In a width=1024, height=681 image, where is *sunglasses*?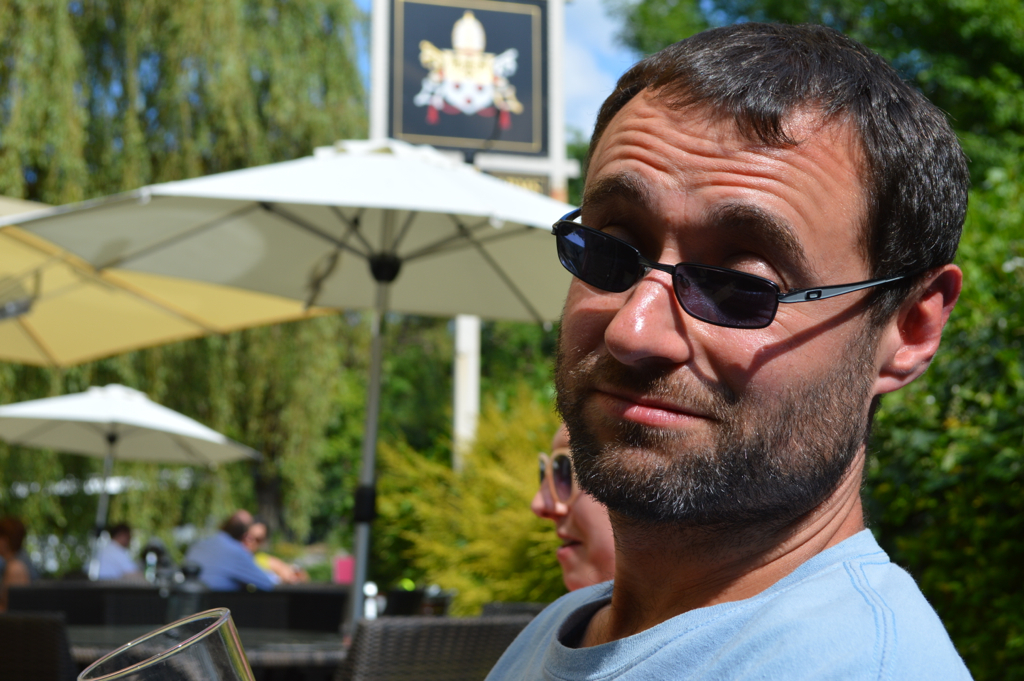
crop(535, 449, 582, 511).
